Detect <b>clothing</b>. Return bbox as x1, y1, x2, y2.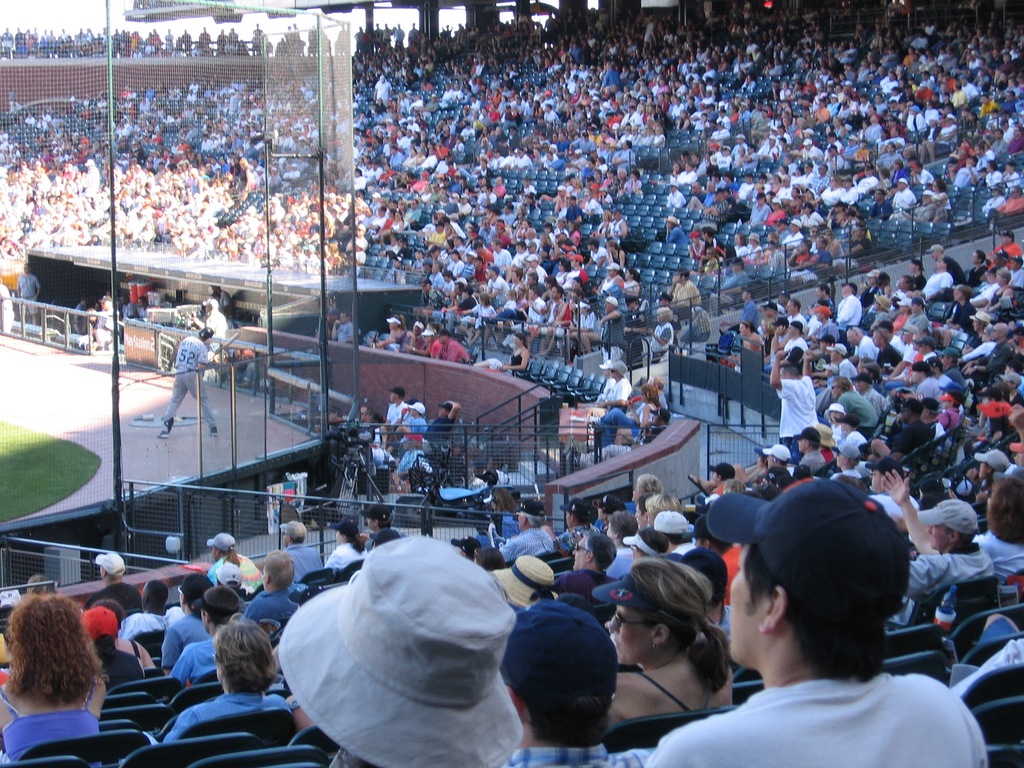
916, 497, 982, 537.
